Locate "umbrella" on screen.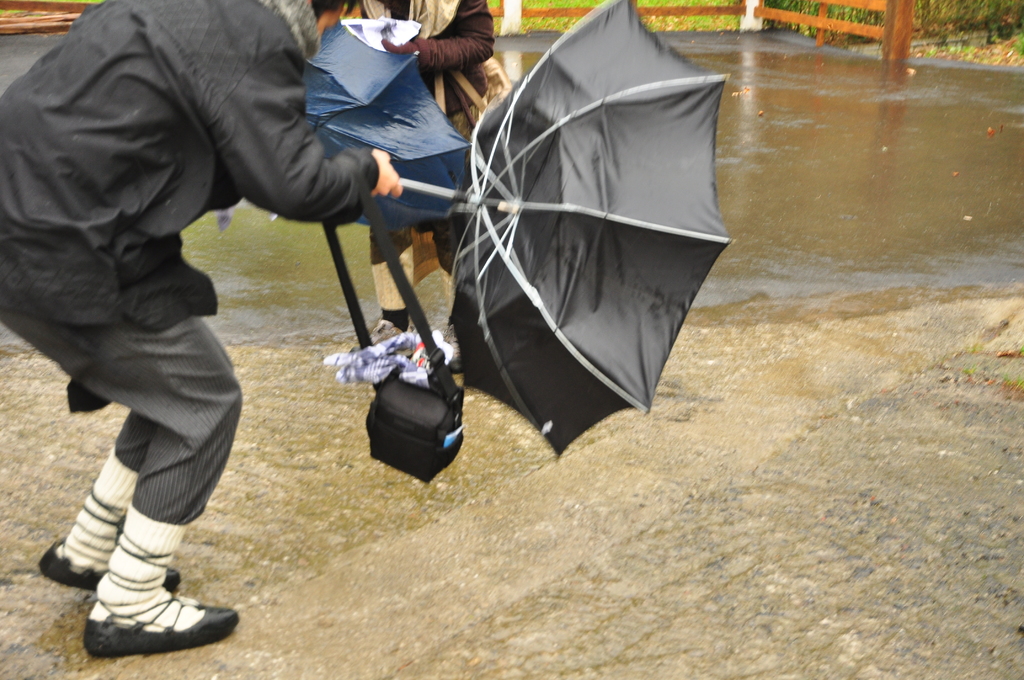
On screen at <box>360,0,733,489</box>.
